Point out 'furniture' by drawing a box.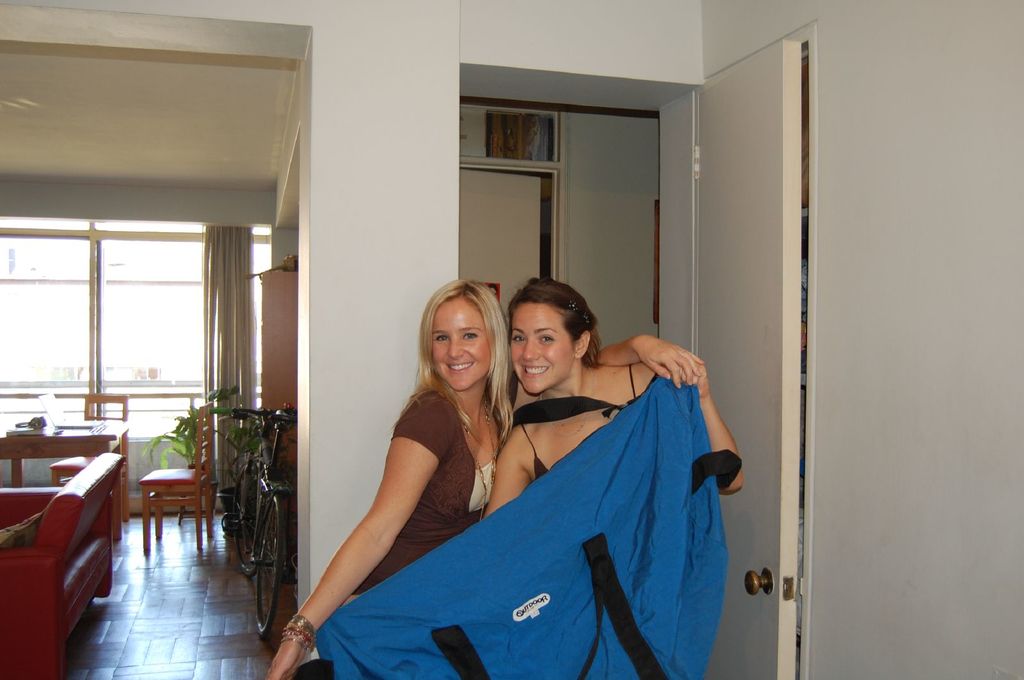
bbox=(140, 402, 215, 555).
